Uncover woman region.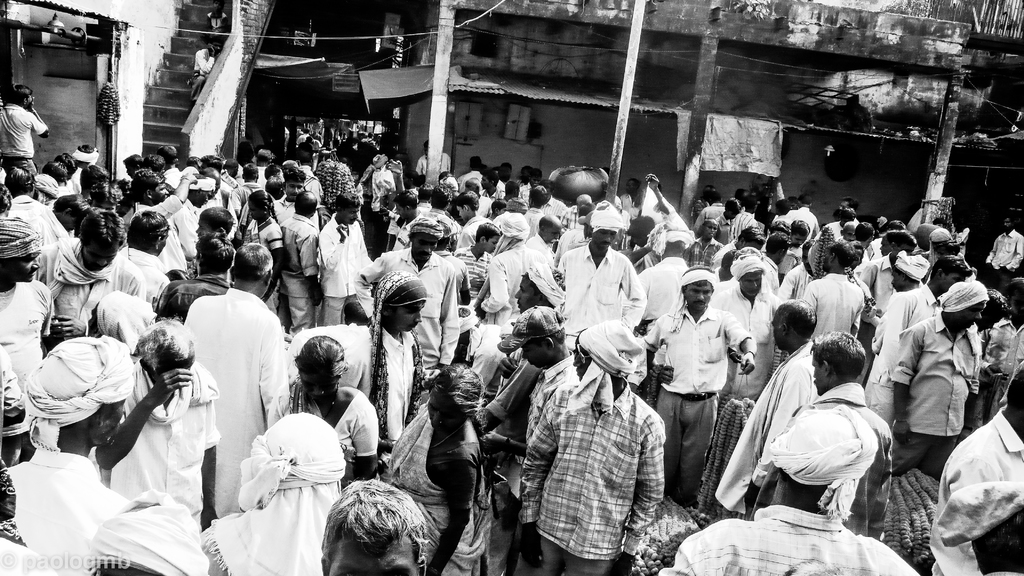
Uncovered: bbox(403, 332, 494, 561).
